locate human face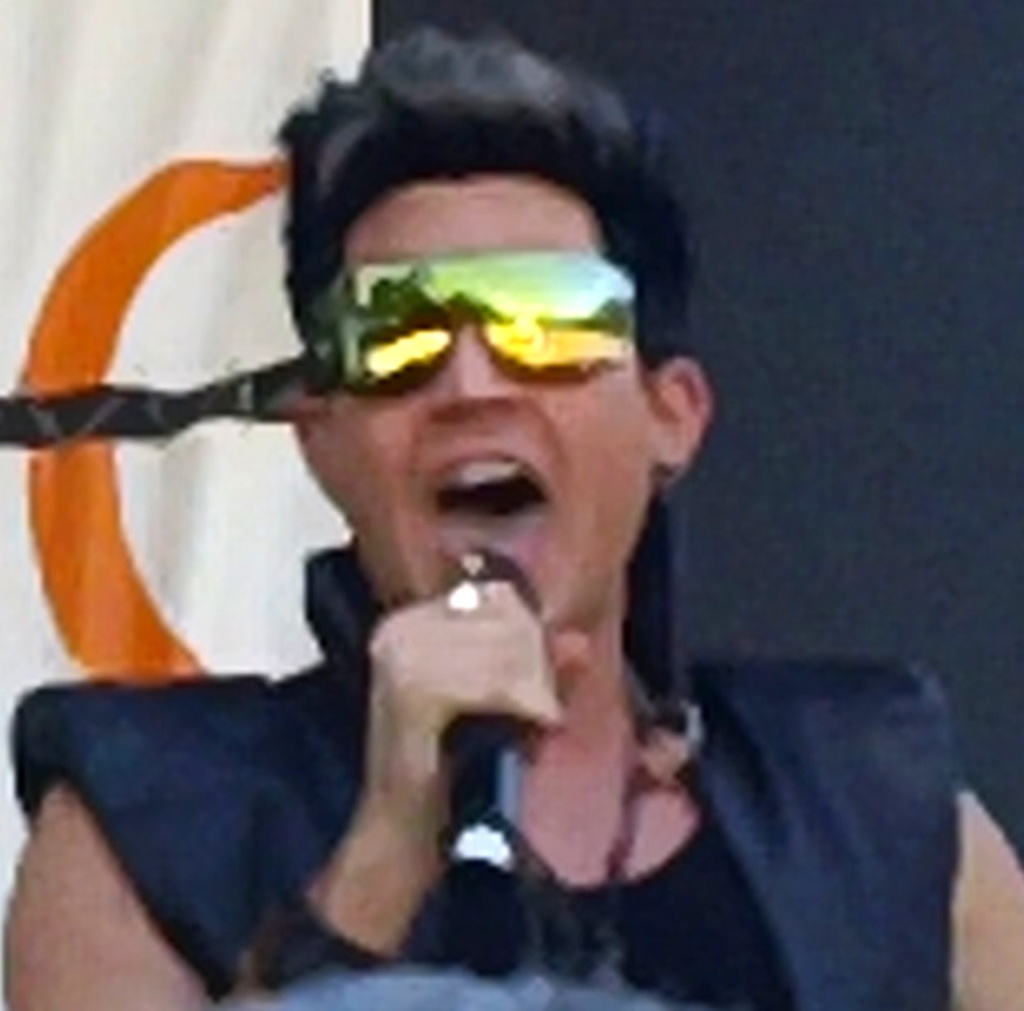
rect(299, 162, 671, 637)
